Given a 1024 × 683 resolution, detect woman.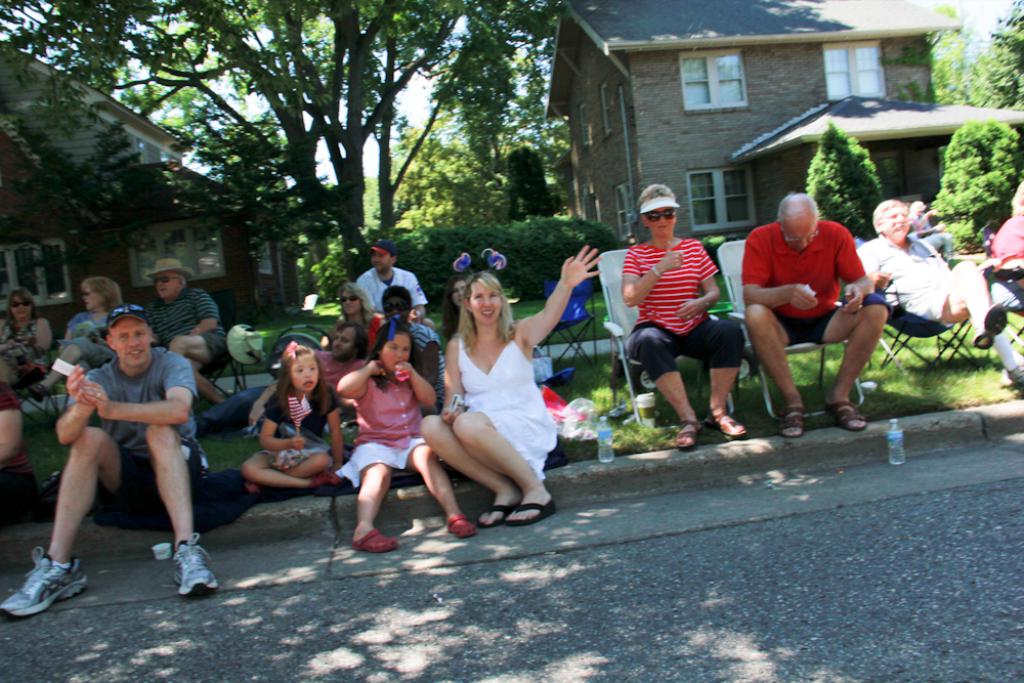
locate(0, 283, 52, 371).
